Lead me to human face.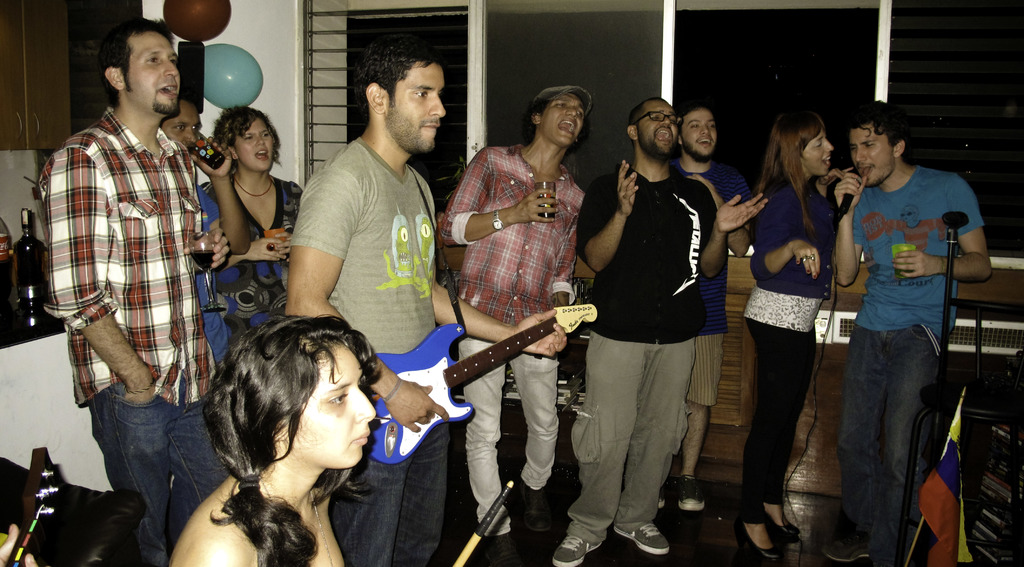
Lead to bbox(159, 106, 204, 156).
